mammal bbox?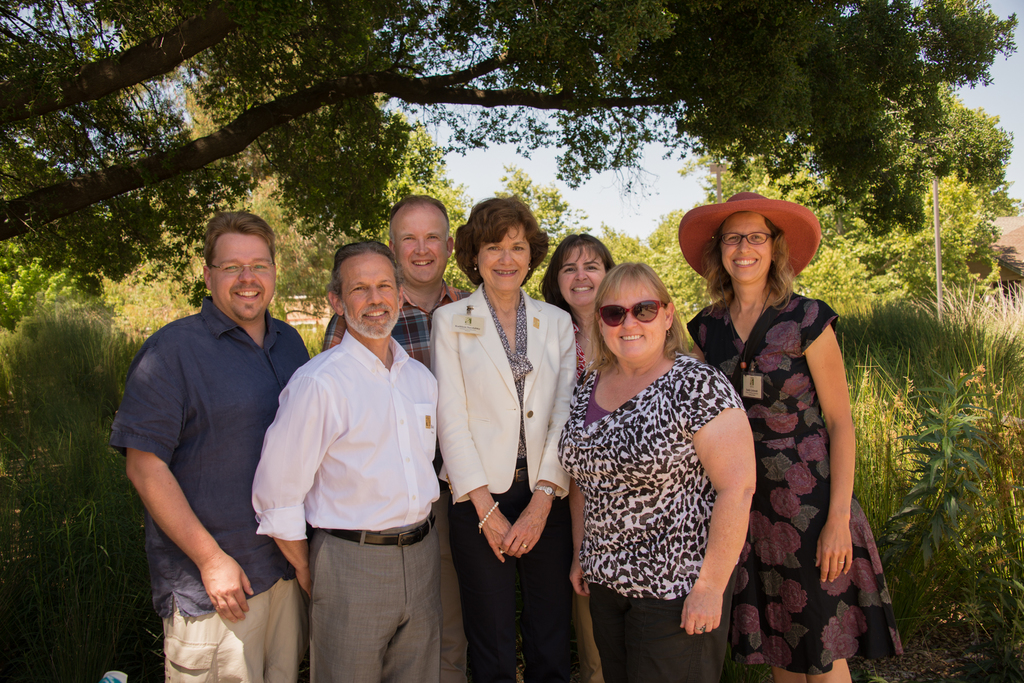
box(557, 263, 758, 682)
